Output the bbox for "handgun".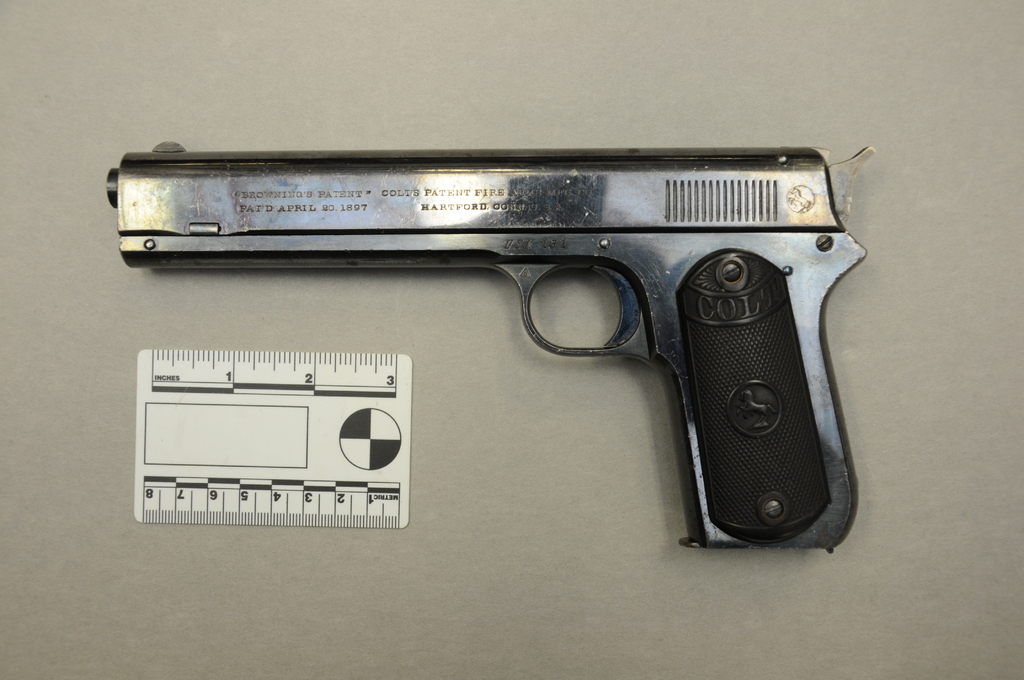
x1=107 y1=140 x2=877 y2=555.
